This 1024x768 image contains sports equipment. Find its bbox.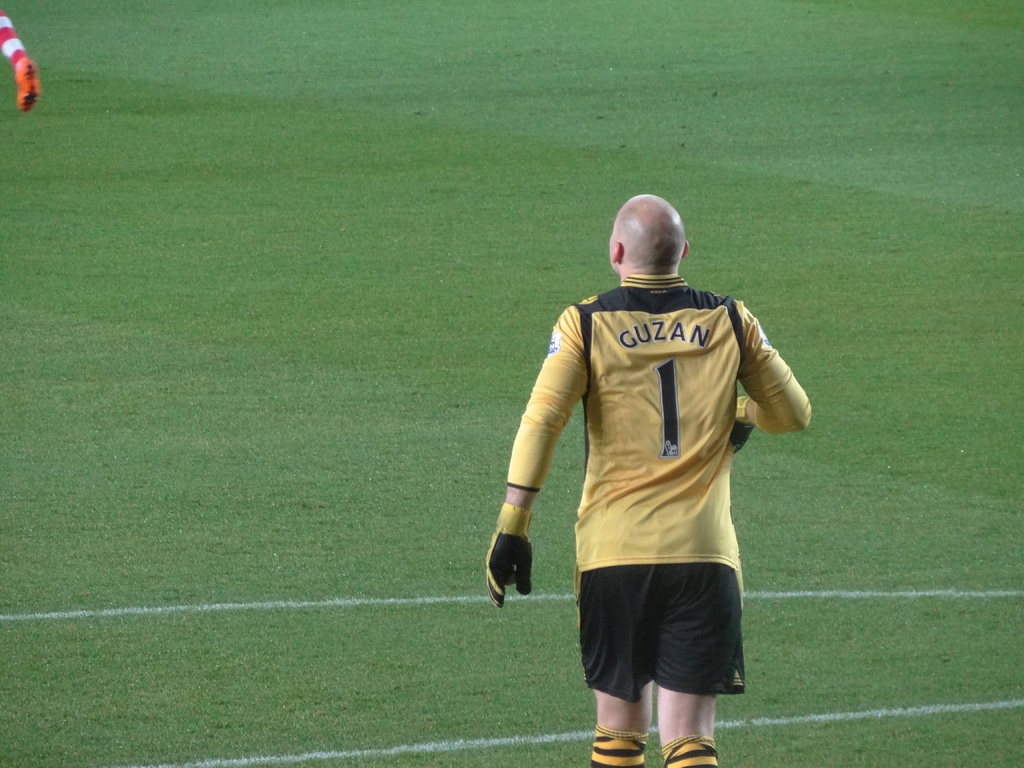
BBox(731, 390, 752, 451).
